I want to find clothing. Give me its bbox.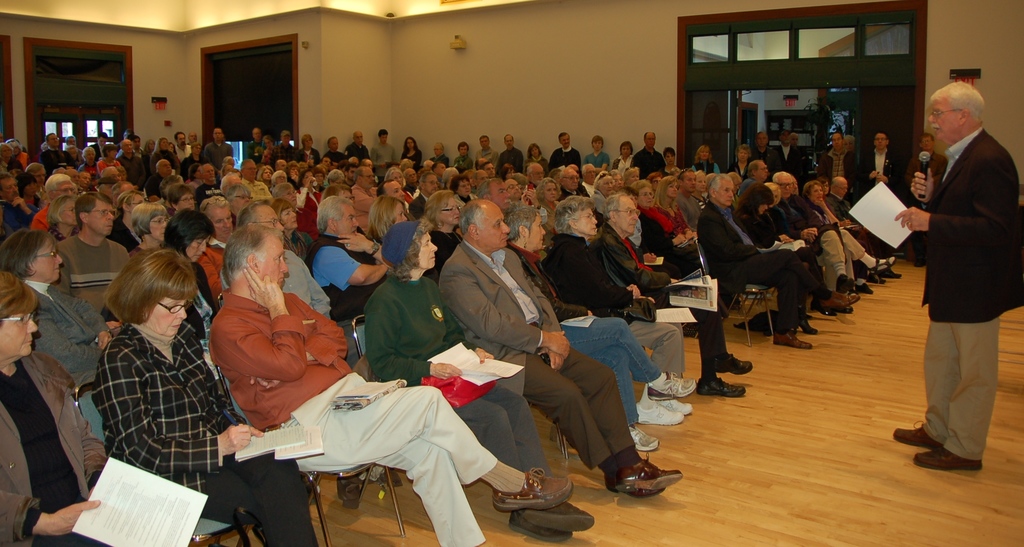
365, 141, 392, 168.
